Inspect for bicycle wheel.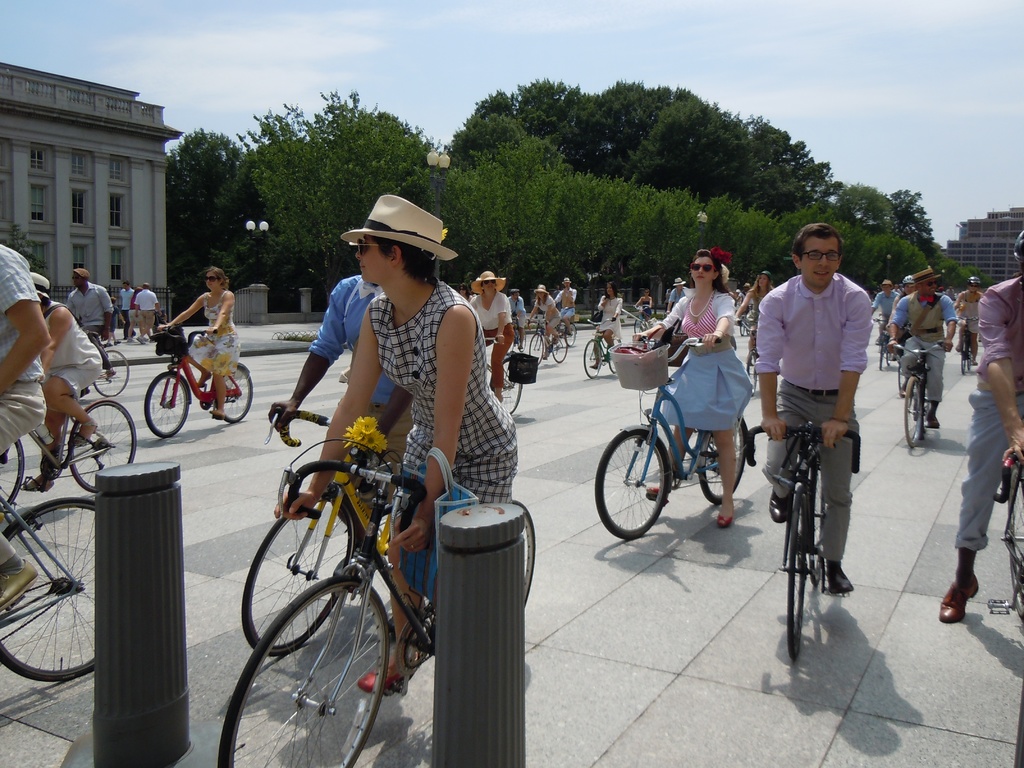
Inspection: (x1=216, y1=365, x2=257, y2=423).
